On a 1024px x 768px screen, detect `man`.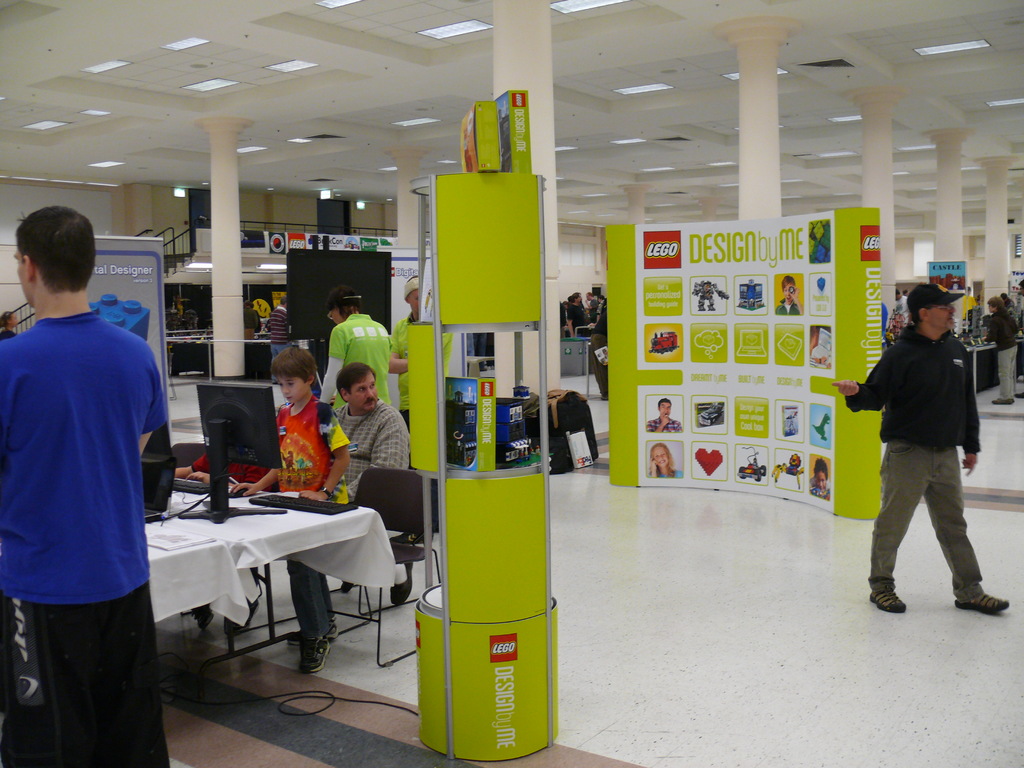
box(851, 273, 998, 625).
